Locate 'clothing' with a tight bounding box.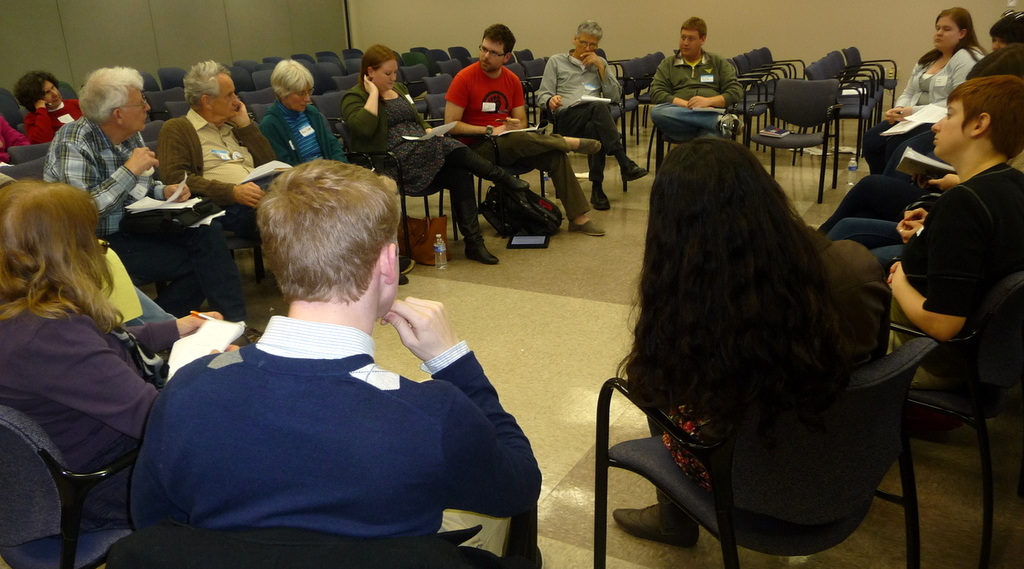
<box>649,59,736,127</box>.
